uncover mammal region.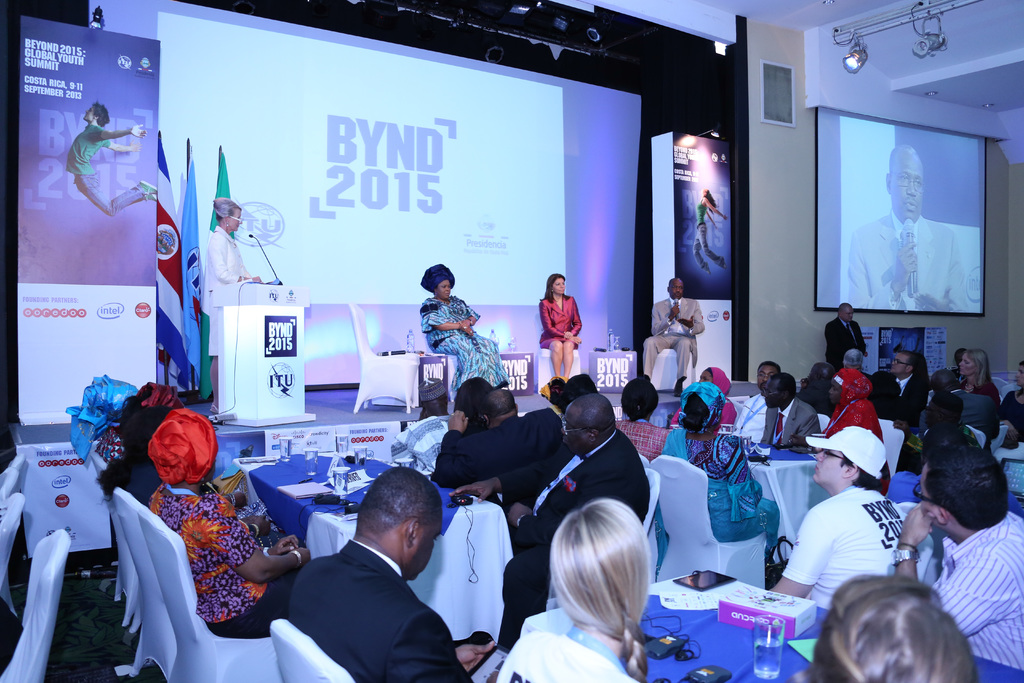
Uncovered: box(888, 443, 1023, 671).
